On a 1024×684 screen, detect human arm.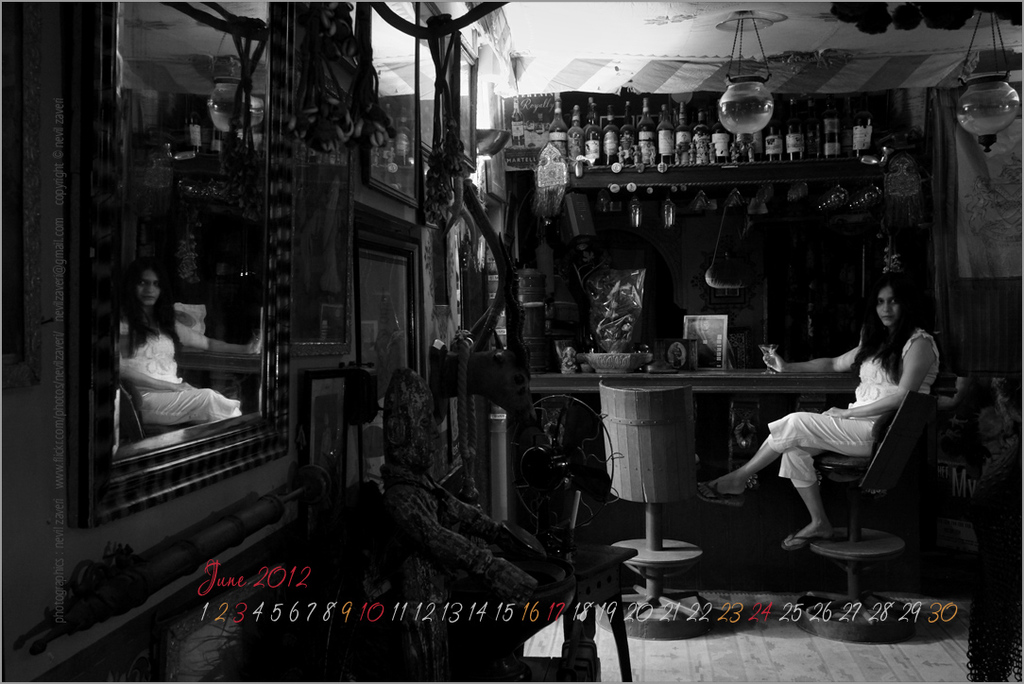
Rect(764, 343, 860, 371).
